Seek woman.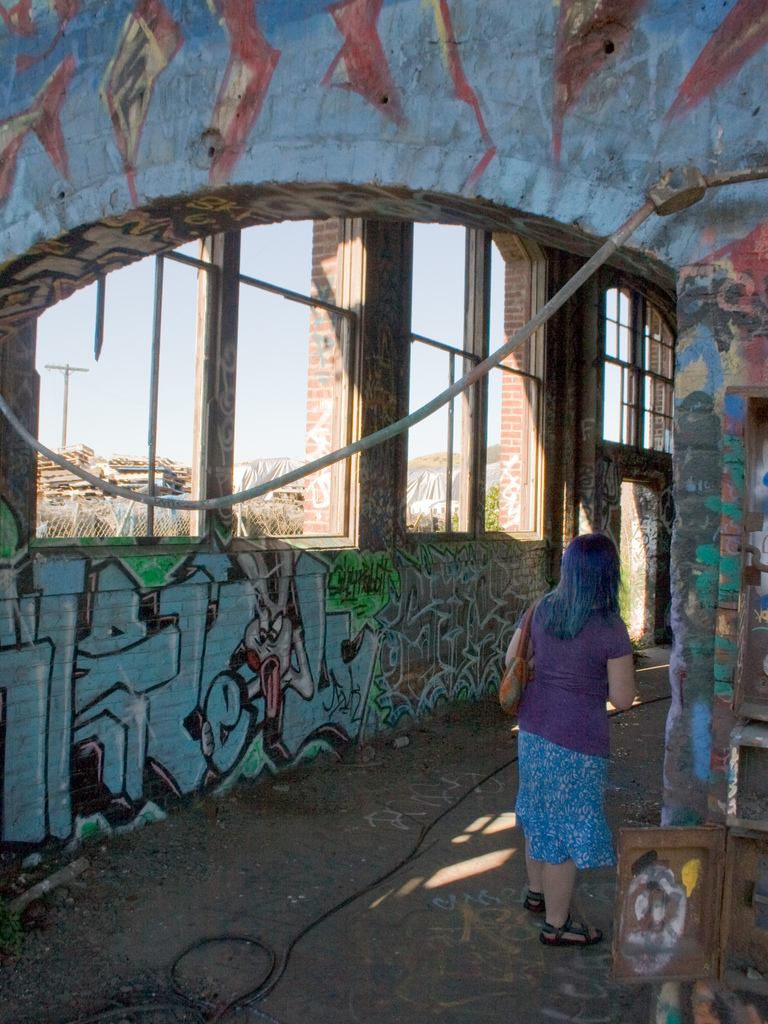
select_region(499, 508, 652, 945).
